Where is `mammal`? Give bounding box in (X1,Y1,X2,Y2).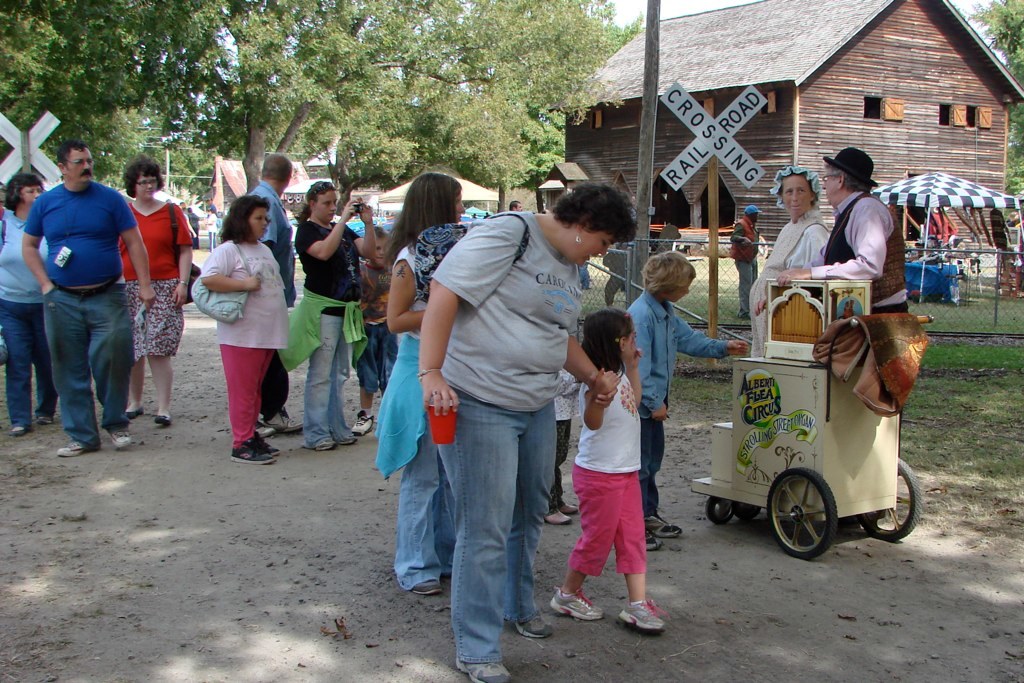
(15,133,139,455).
